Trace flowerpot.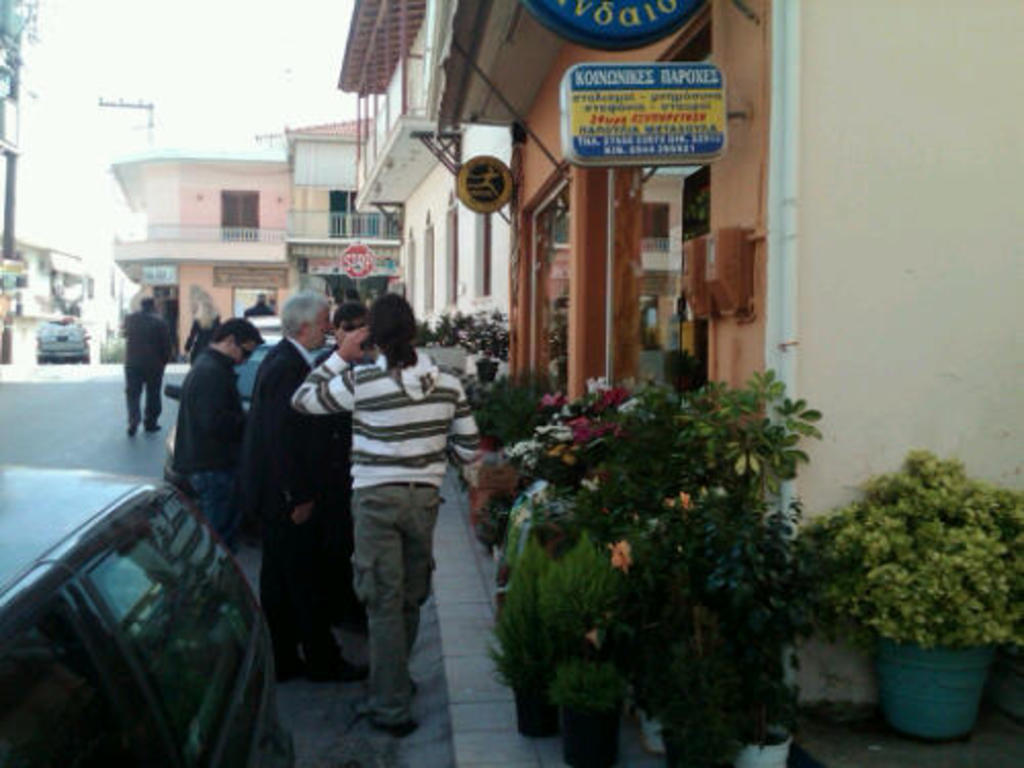
Traced to (left=553, top=709, right=623, bottom=766).
